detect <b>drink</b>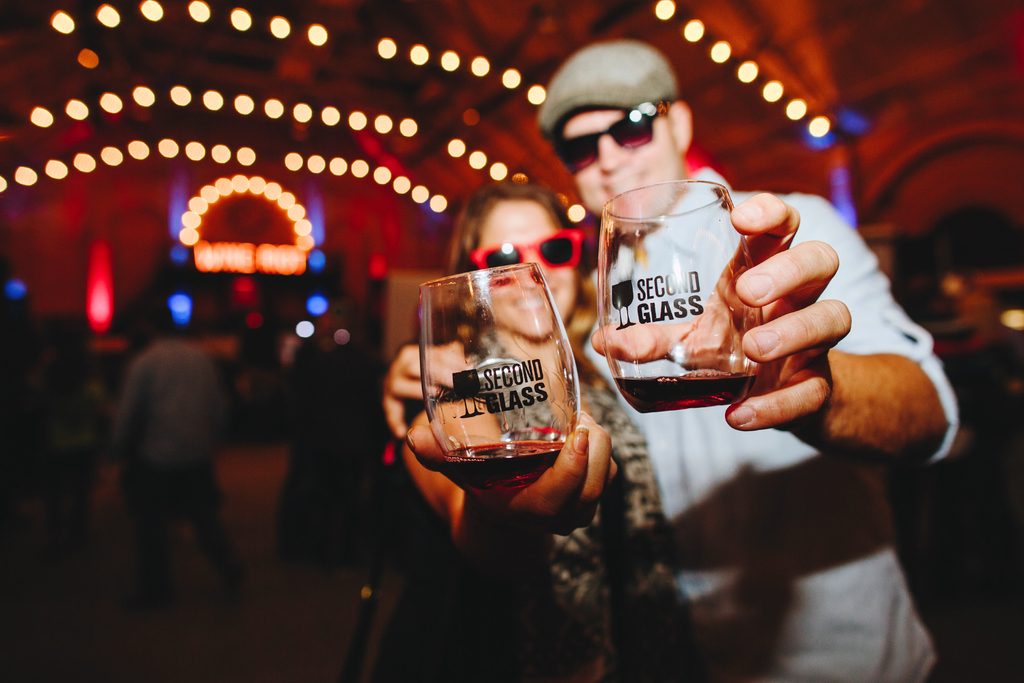
(left=605, top=165, right=768, bottom=418)
